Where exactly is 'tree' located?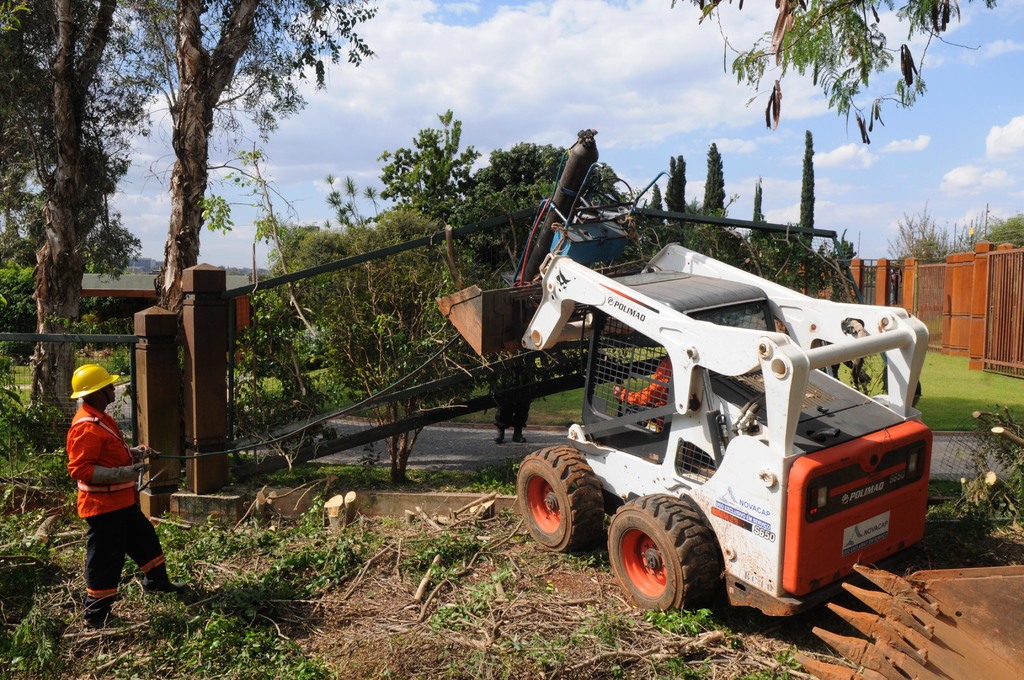
Its bounding box is (left=0, top=0, right=387, bottom=457).
